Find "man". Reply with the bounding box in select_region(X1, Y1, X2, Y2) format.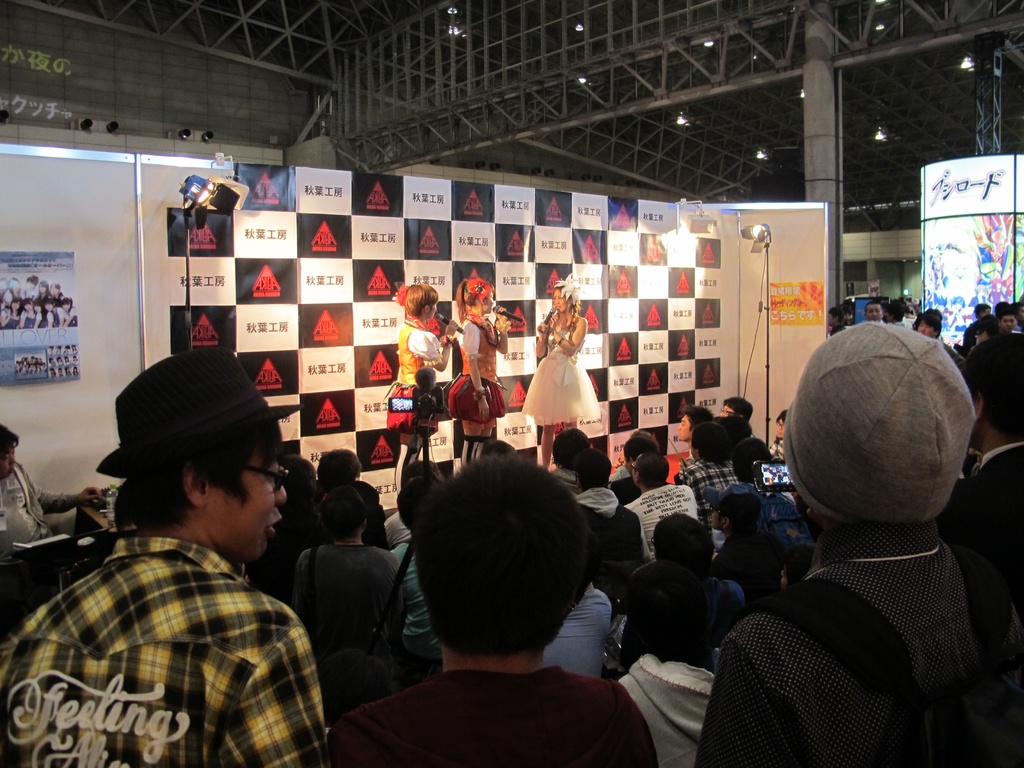
select_region(0, 346, 329, 767).
